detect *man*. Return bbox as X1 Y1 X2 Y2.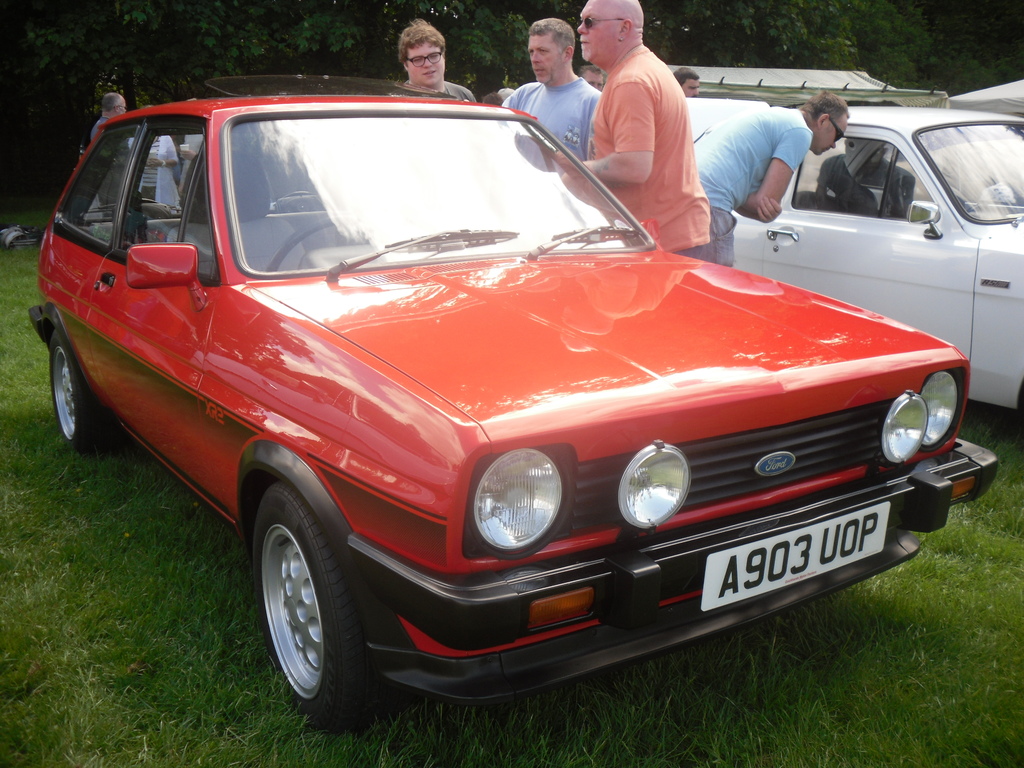
504 17 602 157.
